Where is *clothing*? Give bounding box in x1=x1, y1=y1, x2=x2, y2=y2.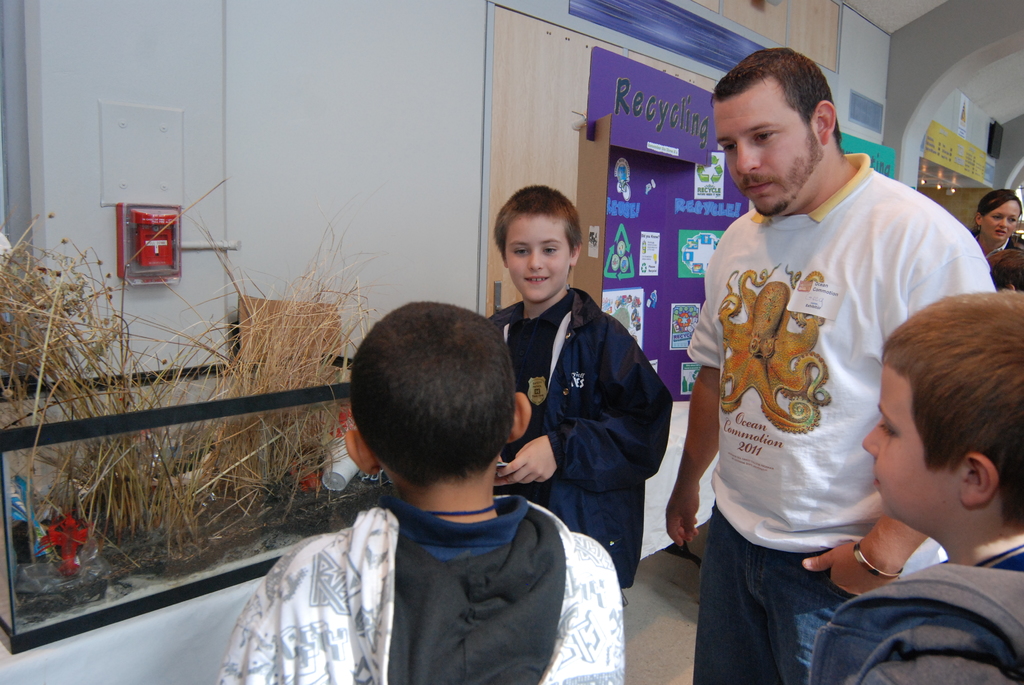
x1=210, y1=489, x2=624, y2=684.
